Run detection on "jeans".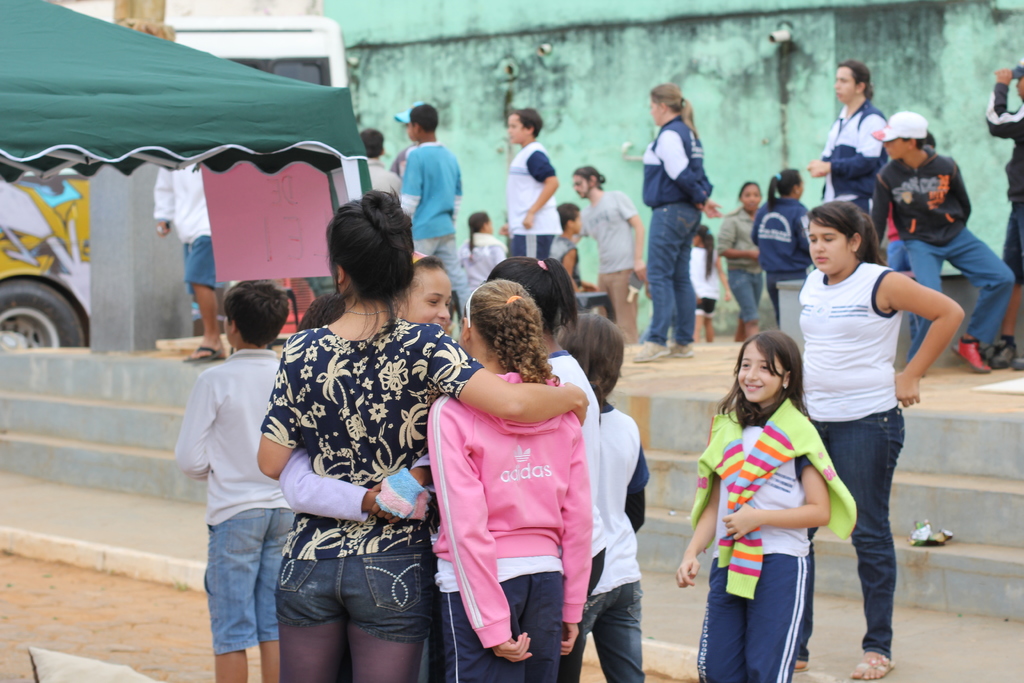
Result: l=561, t=577, r=645, b=682.
